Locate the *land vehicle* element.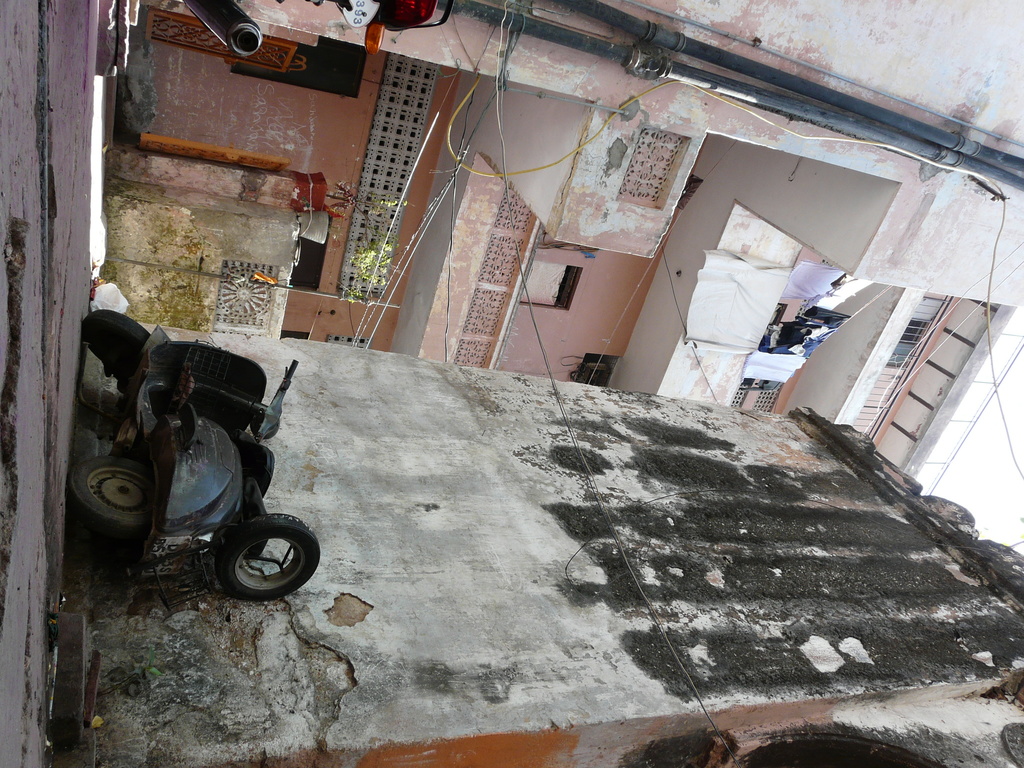
Element bbox: rect(65, 318, 298, 626).
